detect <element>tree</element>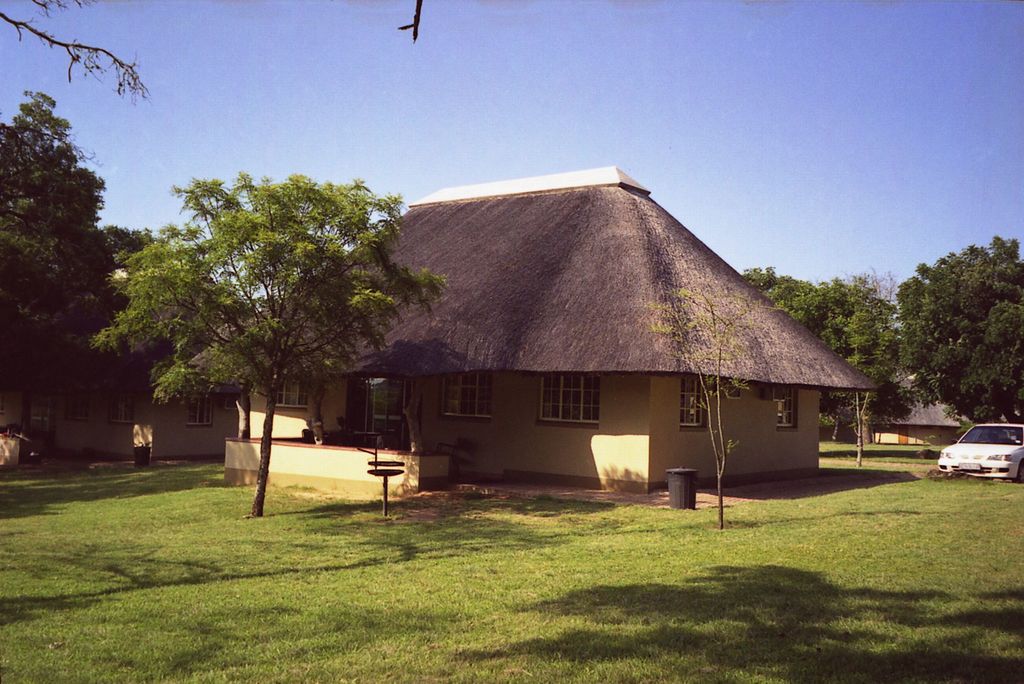
(0, 85, 122, 436)
